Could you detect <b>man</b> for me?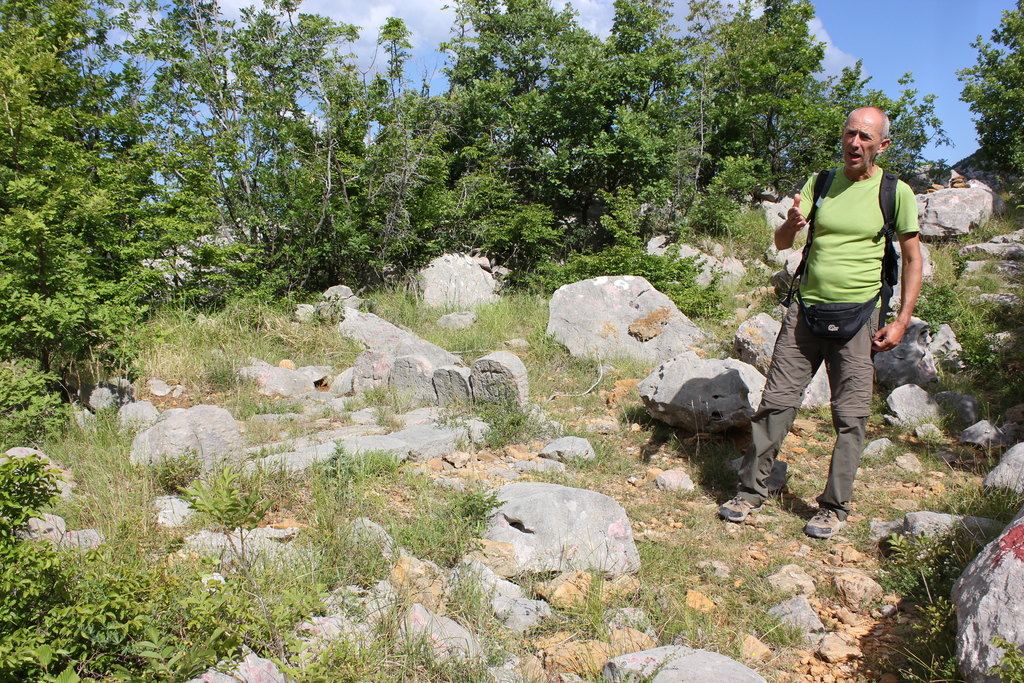
Detection result: Rect(717, 106, 922, 539).
